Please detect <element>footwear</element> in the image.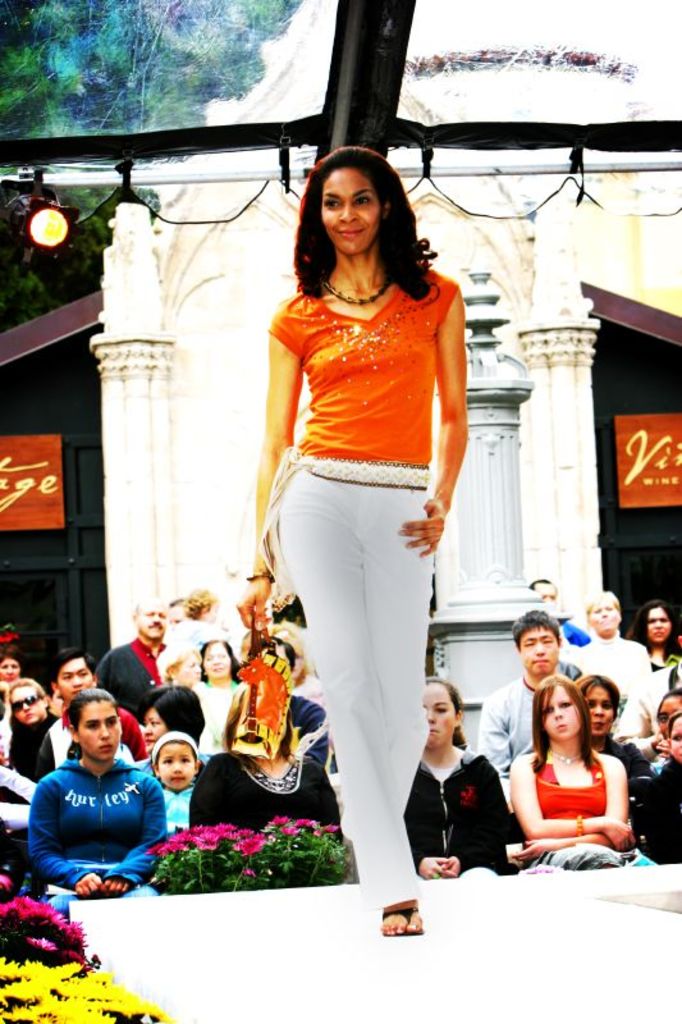
Rect(380, 908, 425, 942).
